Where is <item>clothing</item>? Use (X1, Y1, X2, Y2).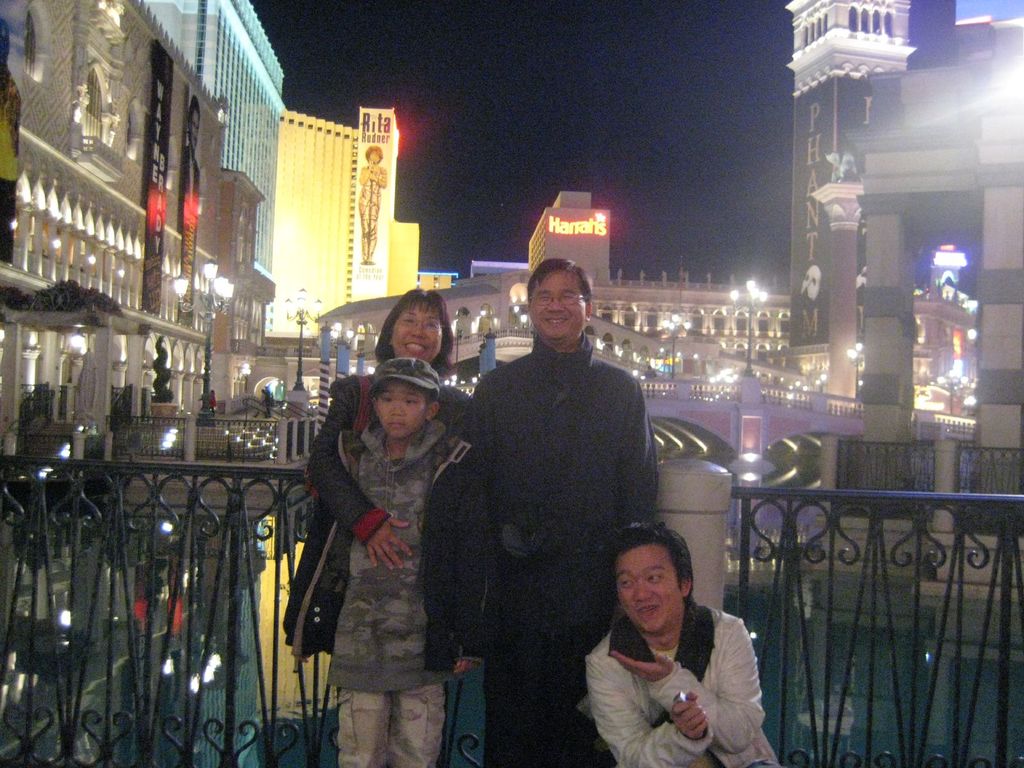
(577, 574, 774, 764).
